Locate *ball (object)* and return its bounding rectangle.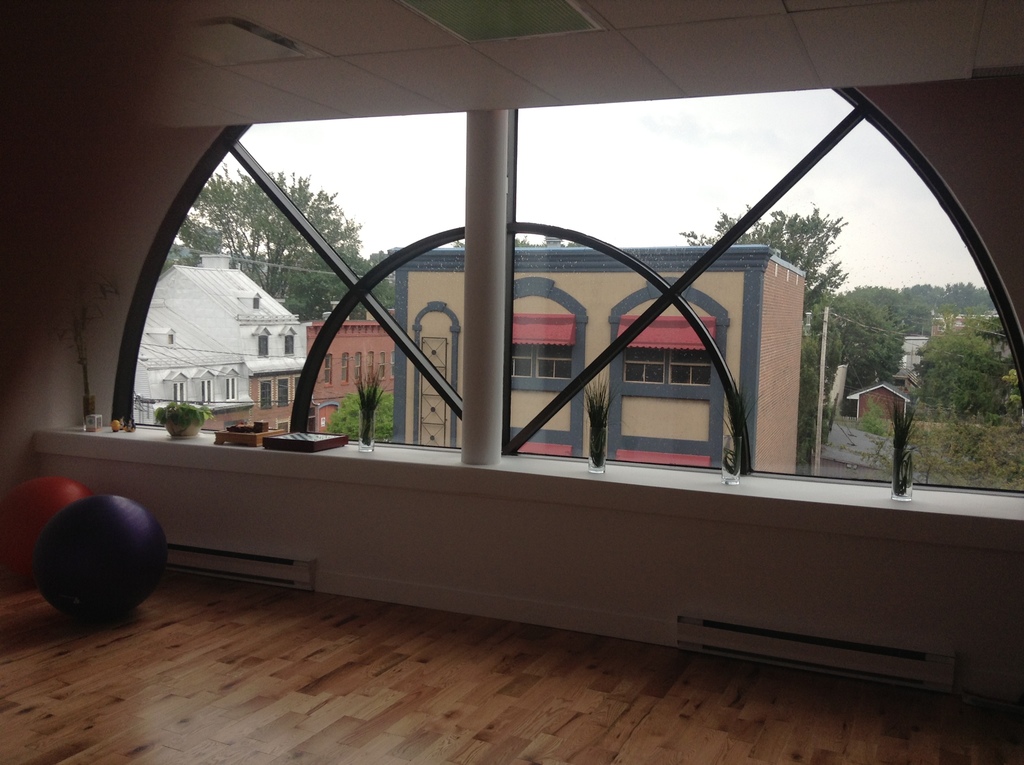
[left=36, top=496, right=164, bottom=630].
